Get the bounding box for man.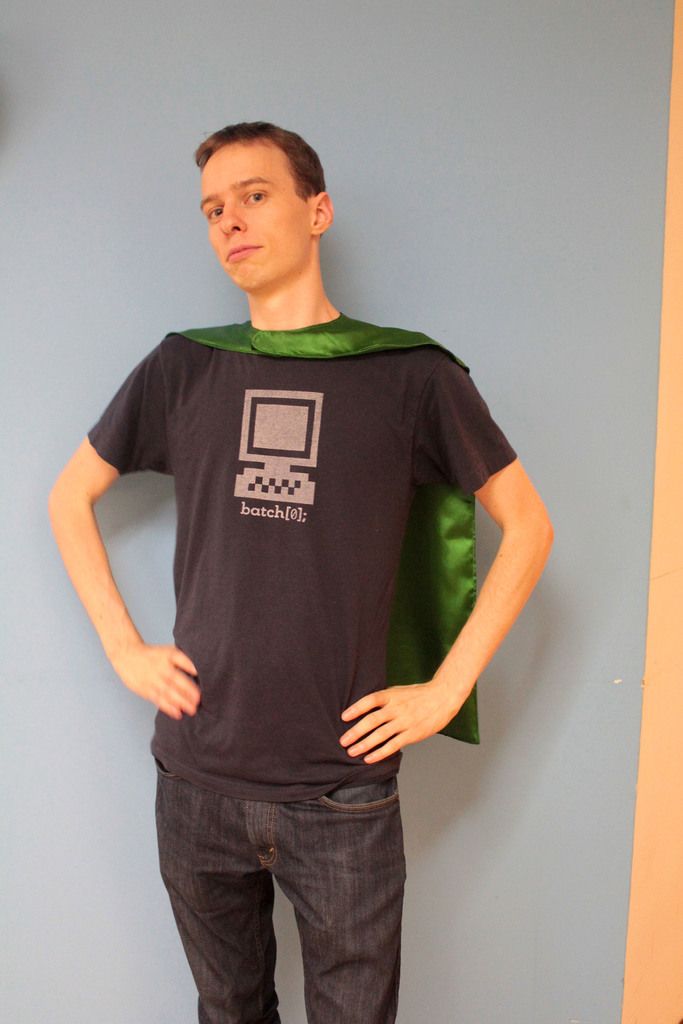
[63, 87, 546, 1004].
